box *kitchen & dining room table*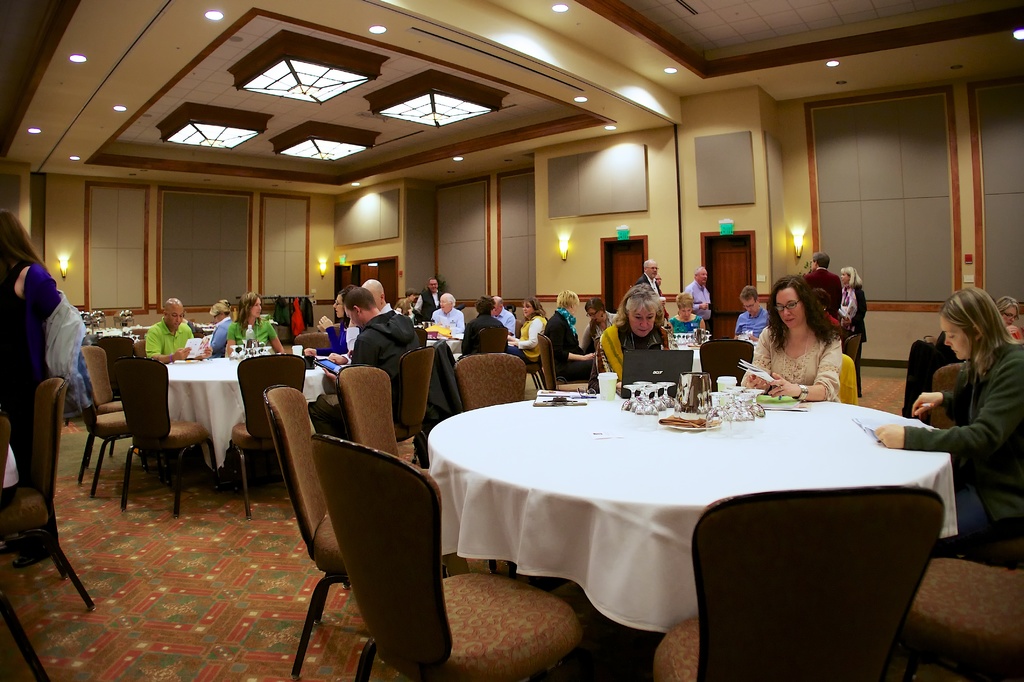
[382, 359, 982, 659]
